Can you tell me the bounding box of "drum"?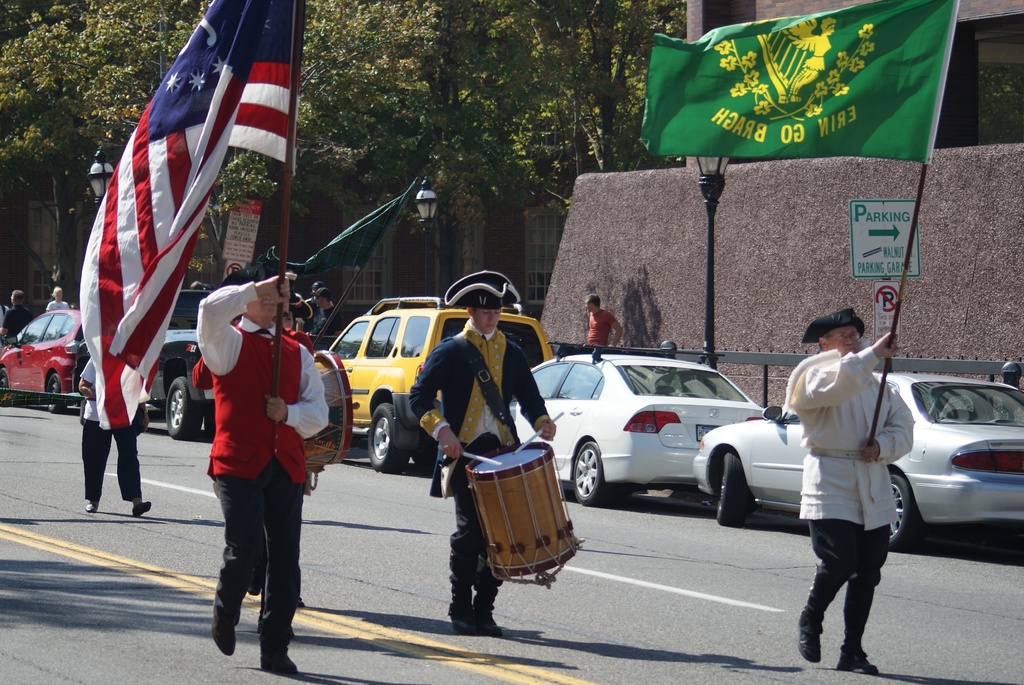
bbox(450, 429, 594, 580).
